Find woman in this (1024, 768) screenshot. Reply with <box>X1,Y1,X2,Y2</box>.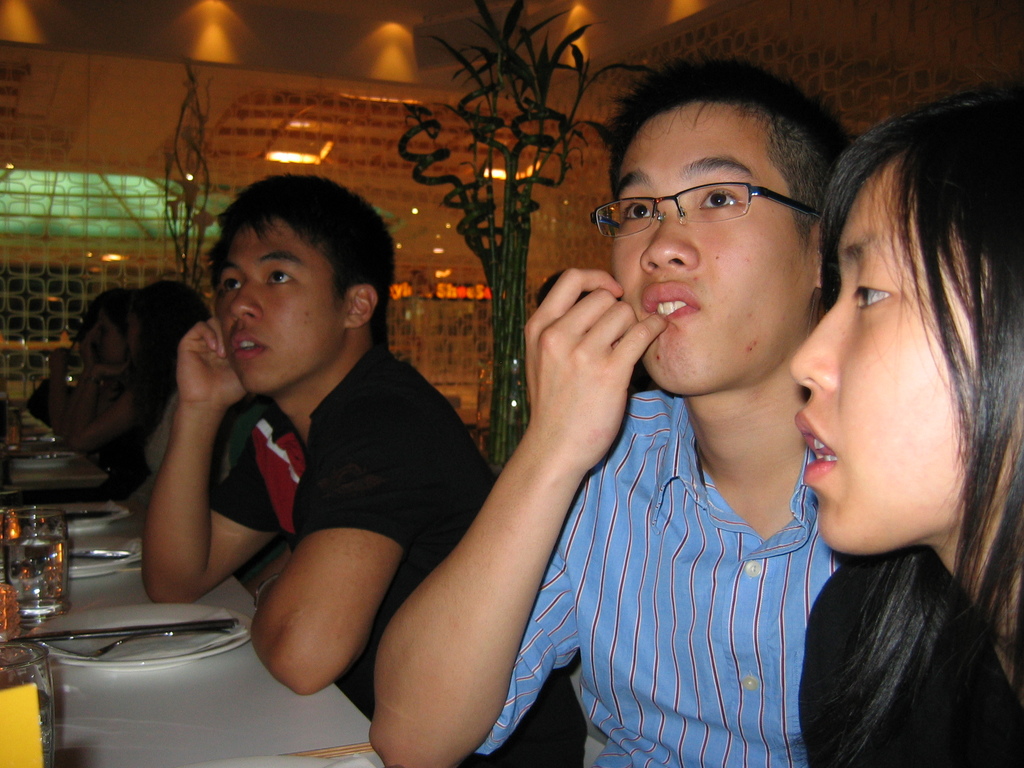
<box>104,273,211,521</box>.
